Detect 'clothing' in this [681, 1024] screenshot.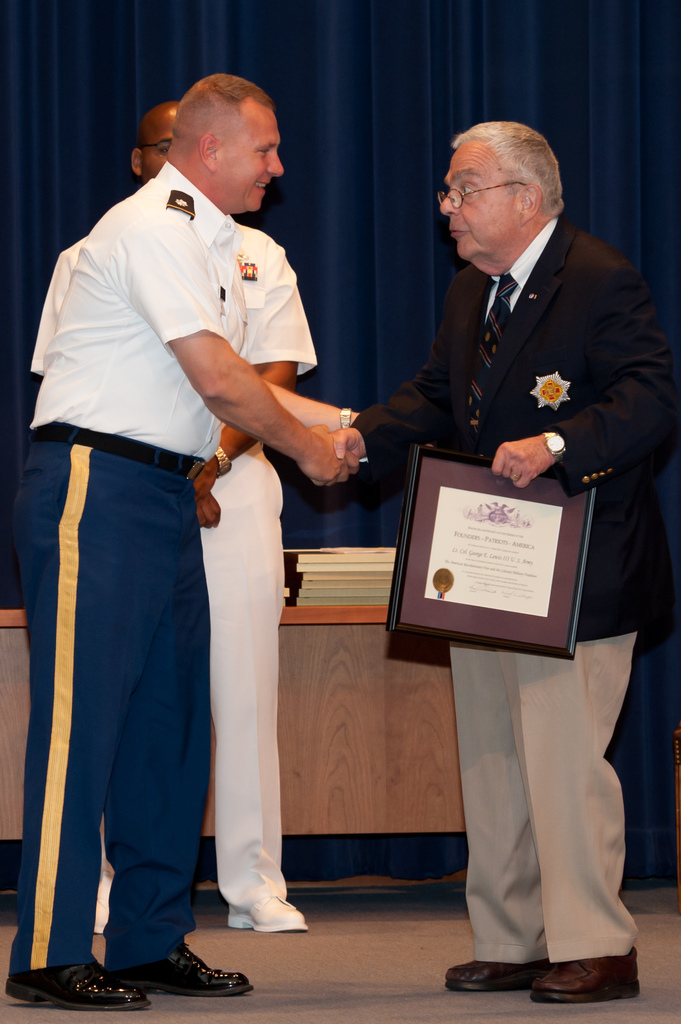
Detection: (349,214,680,963).
